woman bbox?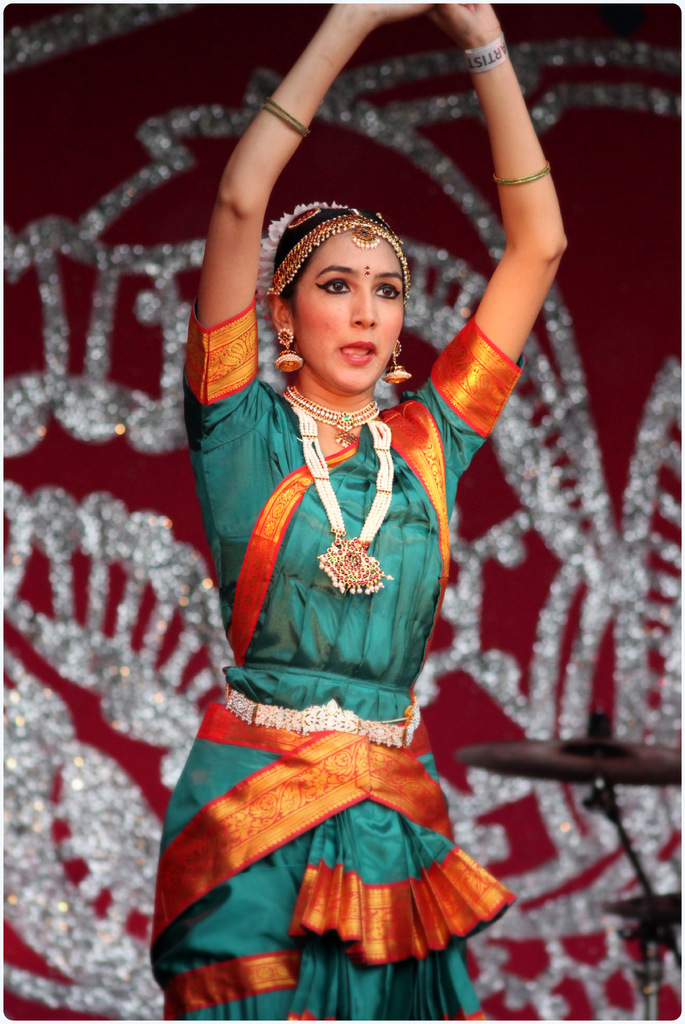
{"x1": 146, "y1": 1, "x2": 567, "y2": 1023}
